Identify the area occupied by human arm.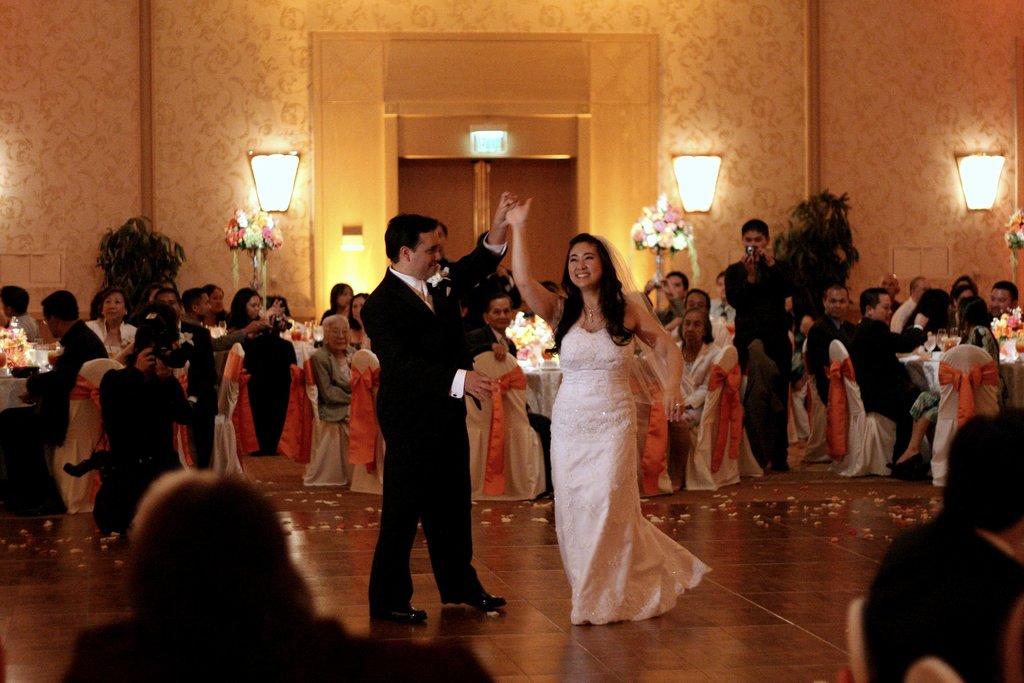
Area: bbox=[209, 320, 257, 353].
